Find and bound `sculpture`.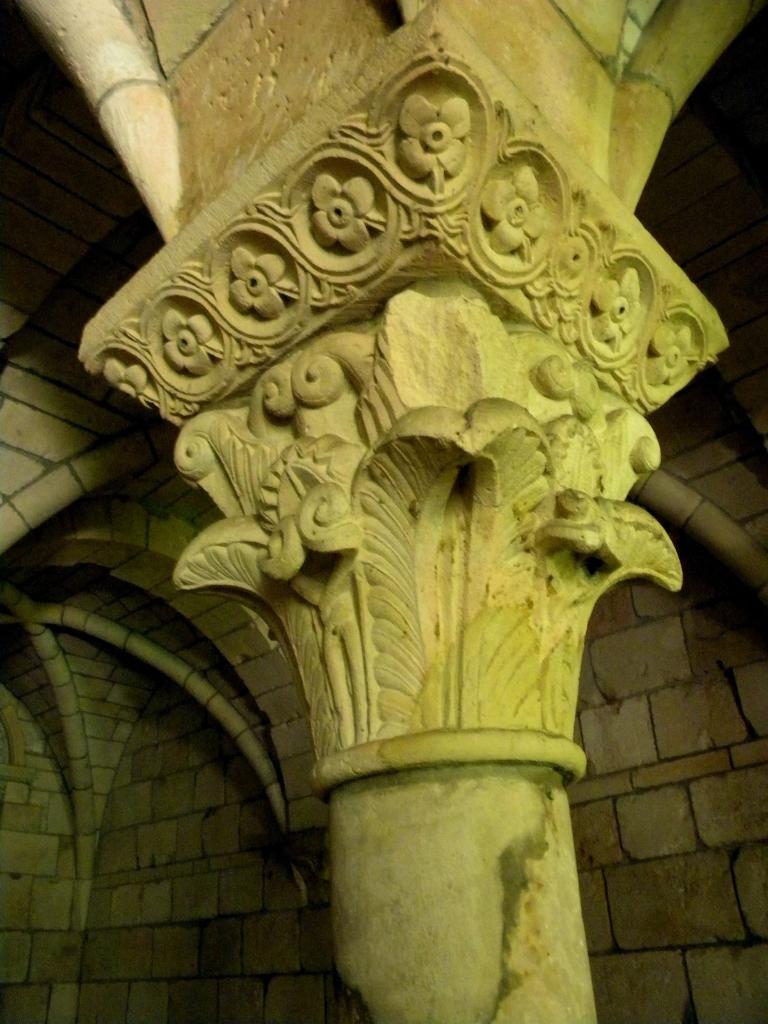
Bound: (x1=57, y1=0, x2=746, y2=772).
